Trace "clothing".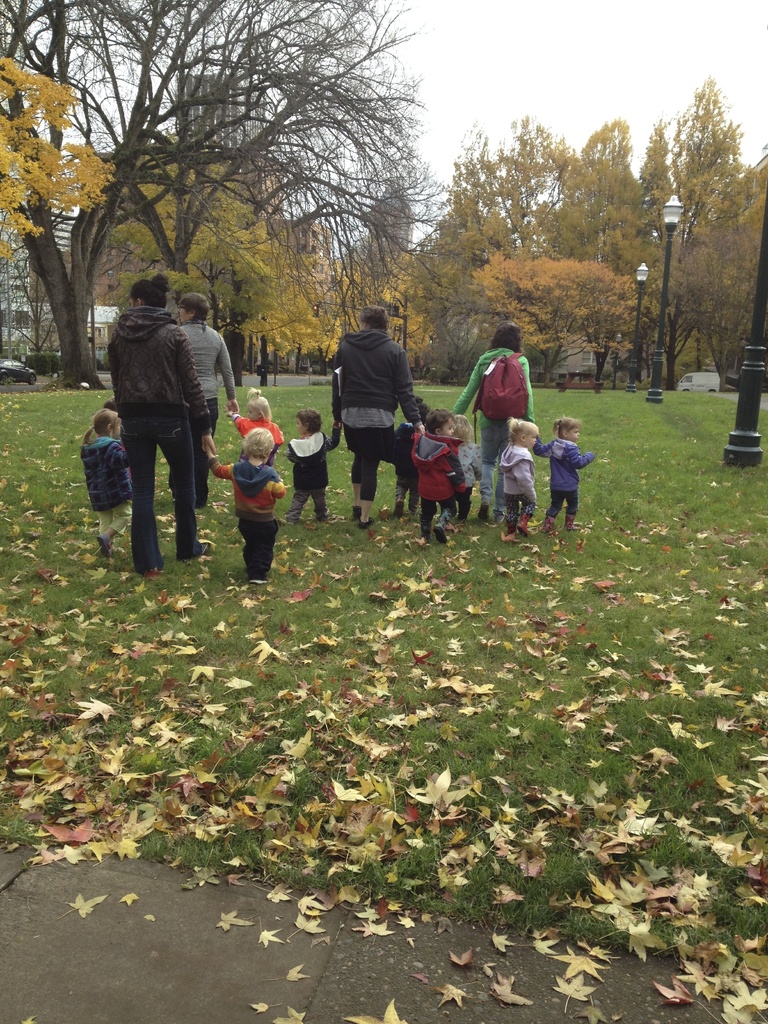
Traced to bbox=[404, 436, 464, 540].
